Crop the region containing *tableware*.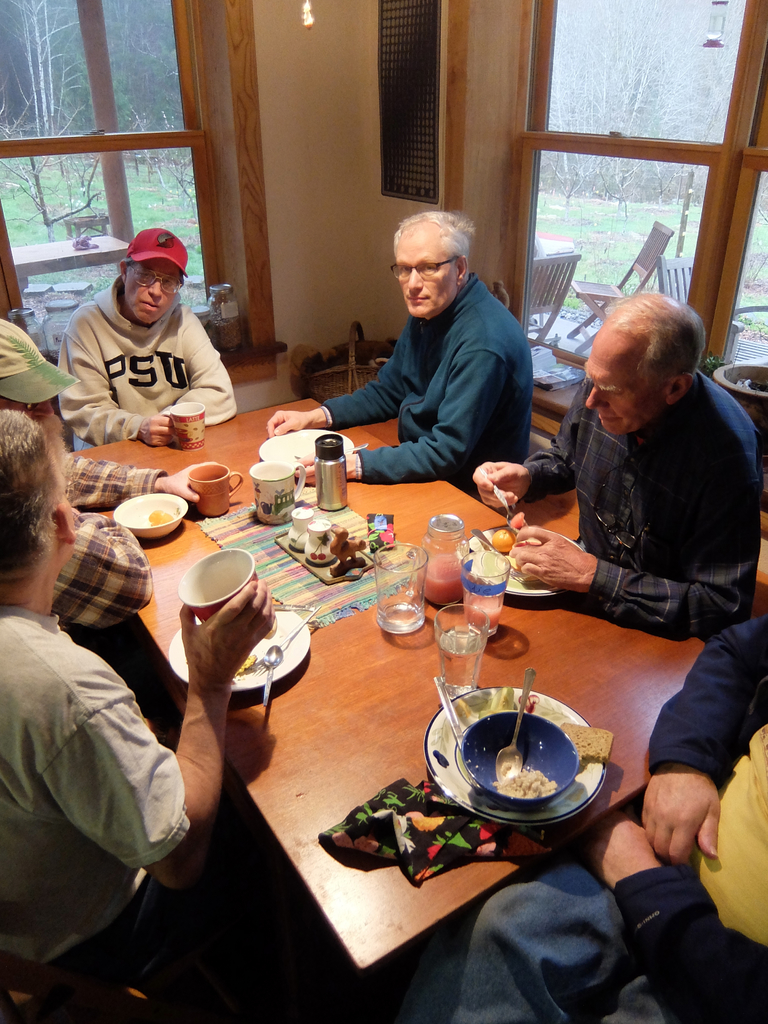
Crop region: [160, 397, 205, 450].
